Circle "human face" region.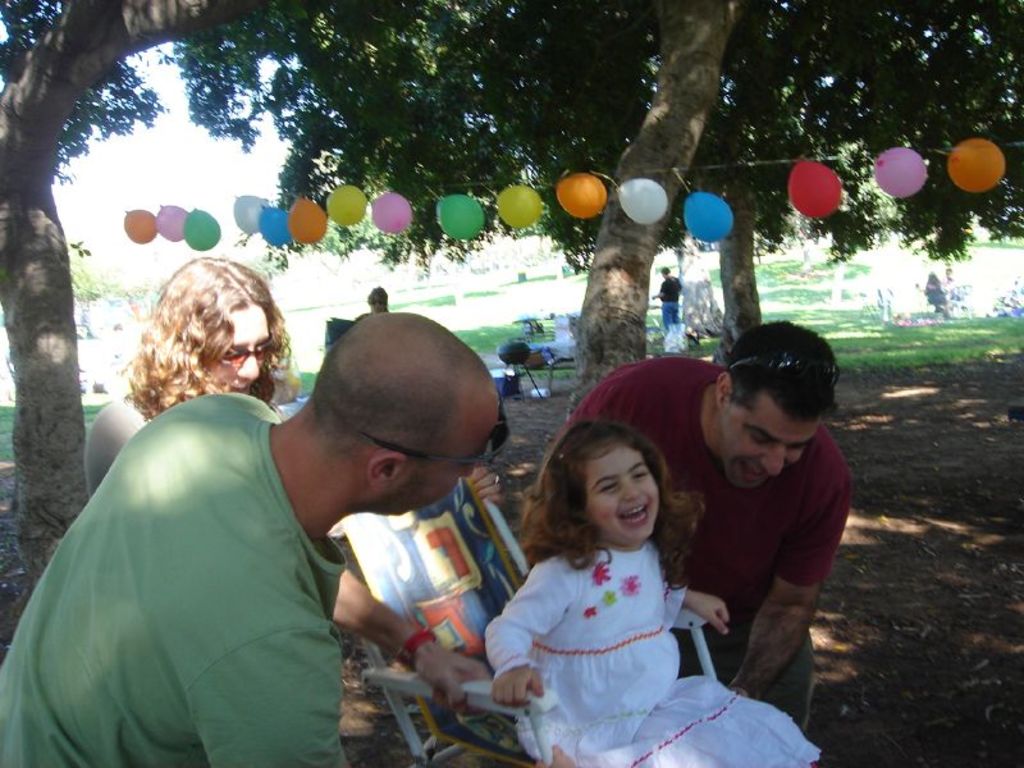
Region: 370,292,387,310.
